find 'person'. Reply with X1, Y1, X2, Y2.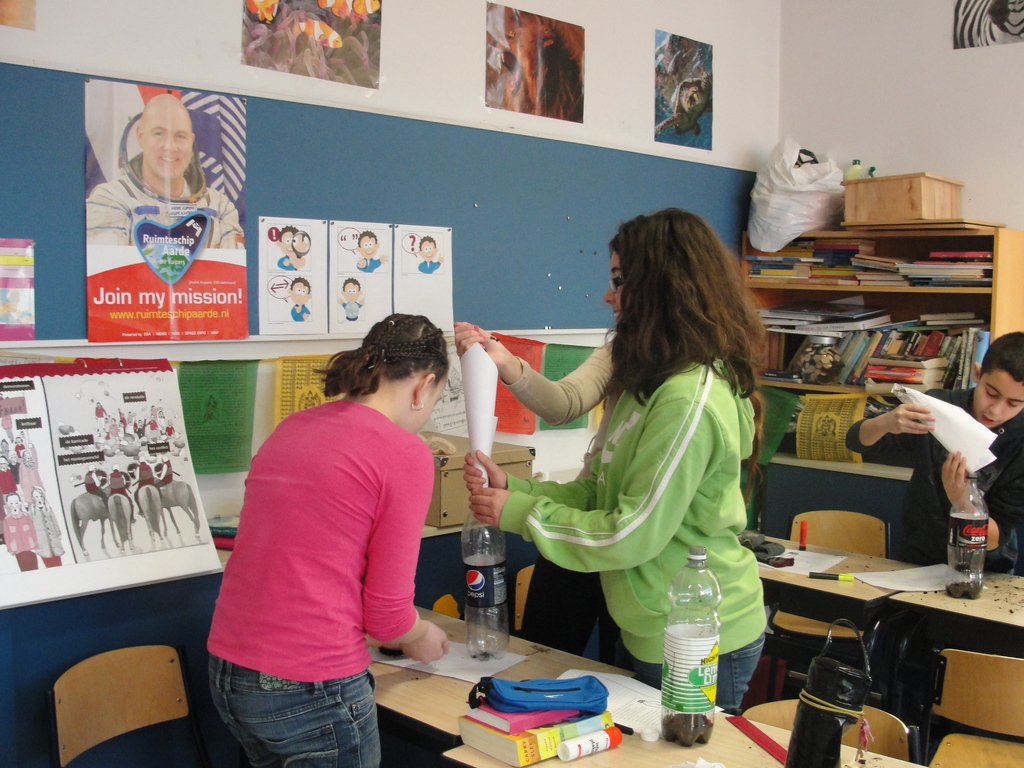
448, 203, 769, 736.
